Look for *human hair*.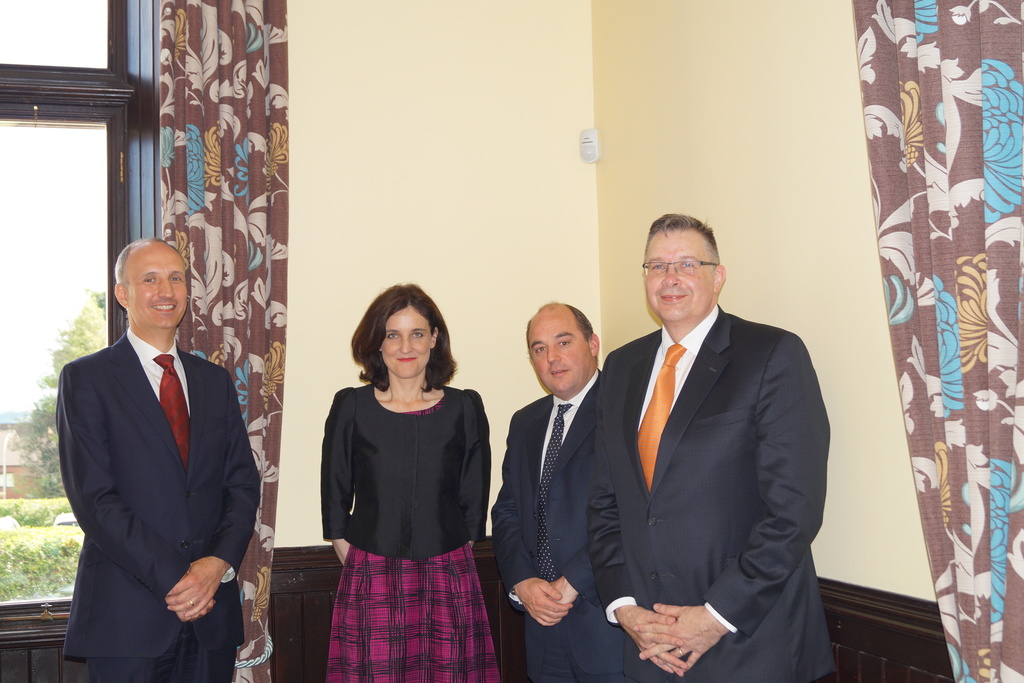
Found: <region>526, 303, 593, 352</region>.
